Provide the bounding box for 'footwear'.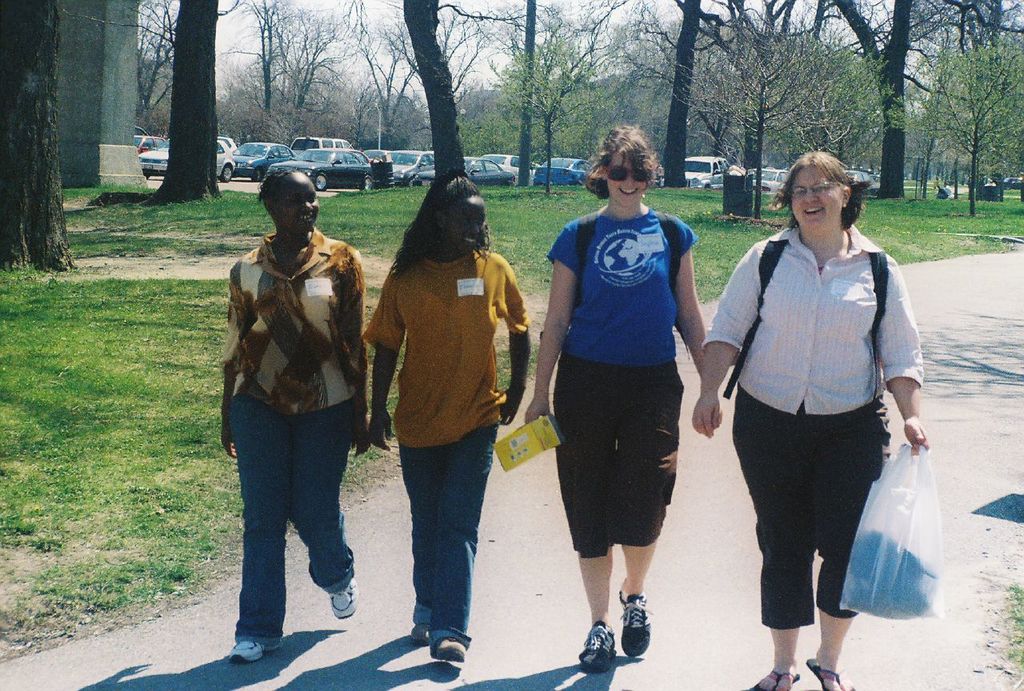
(753, 666, 800, 690).
